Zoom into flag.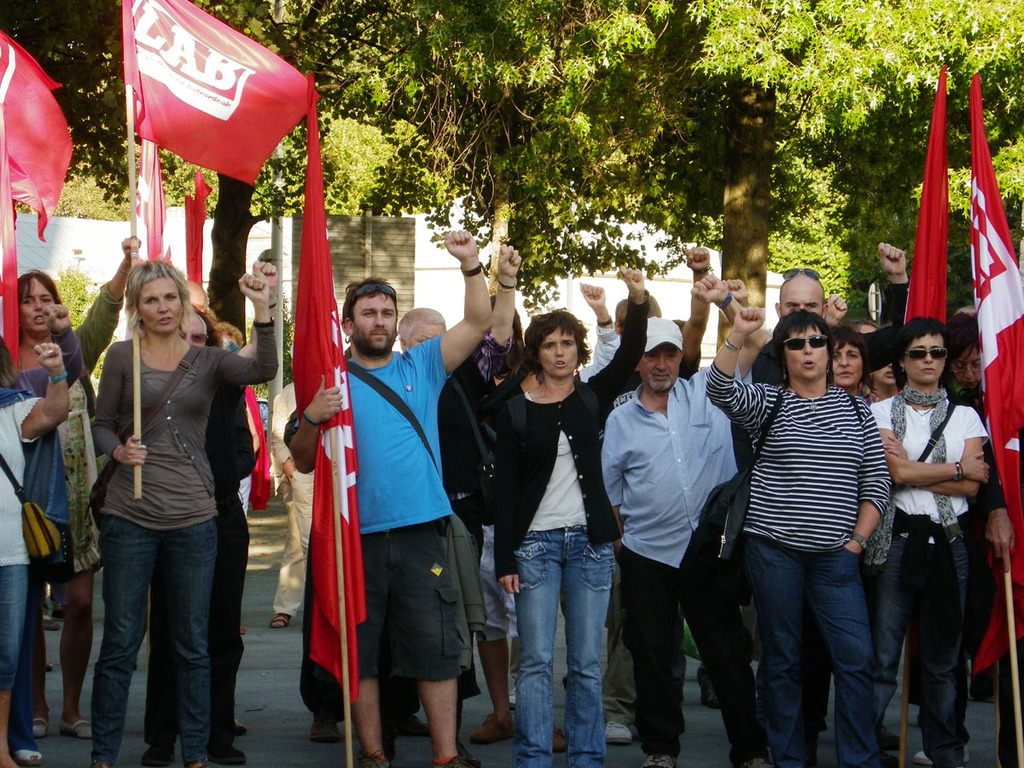
Zoom target: <box>967,73,1023,589</box>.
